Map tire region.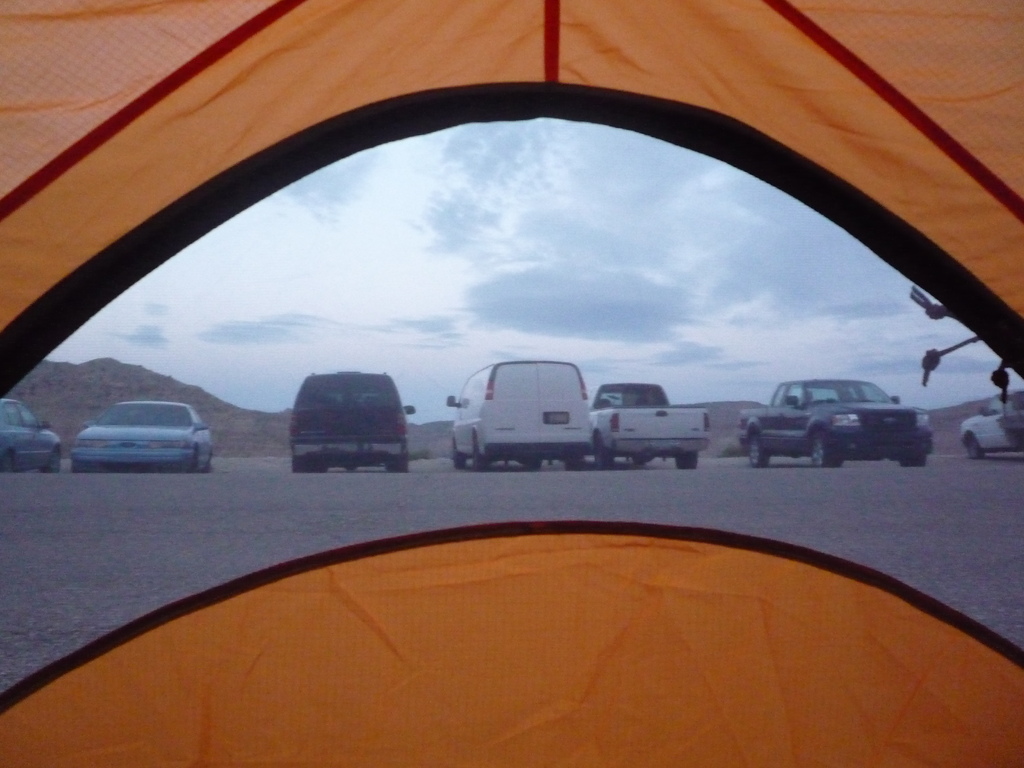
Mapped to bbox=(966, 434, 983, 455).
